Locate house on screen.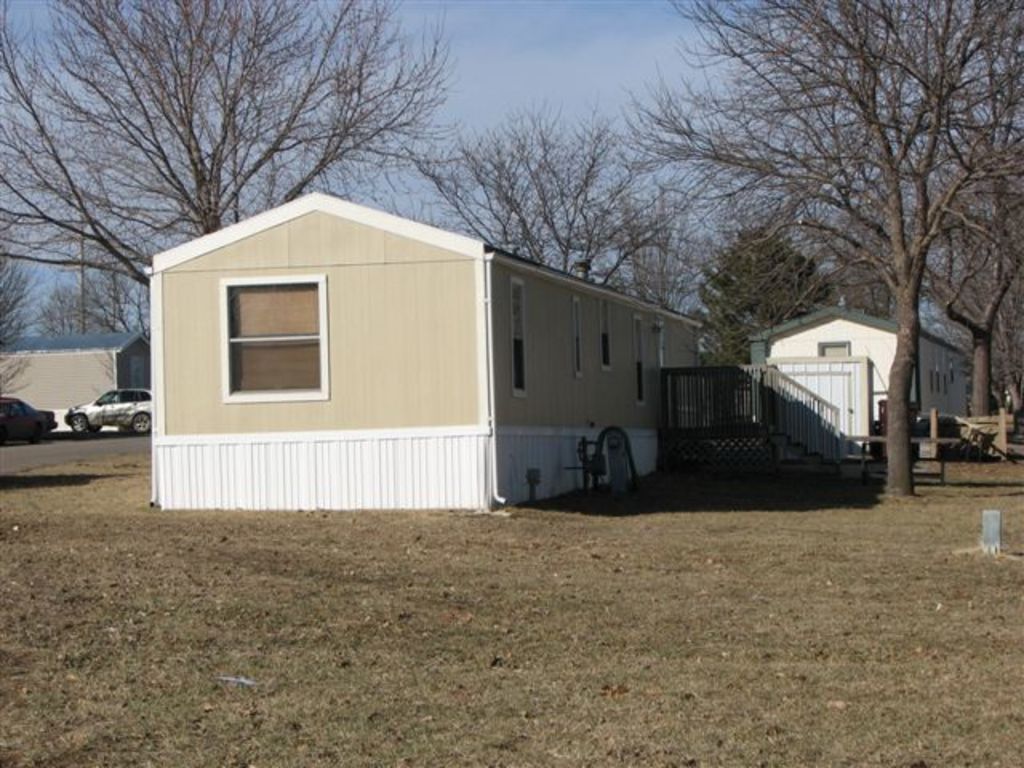
On screen at (left=760, top=309, right=974, bottom=419).
